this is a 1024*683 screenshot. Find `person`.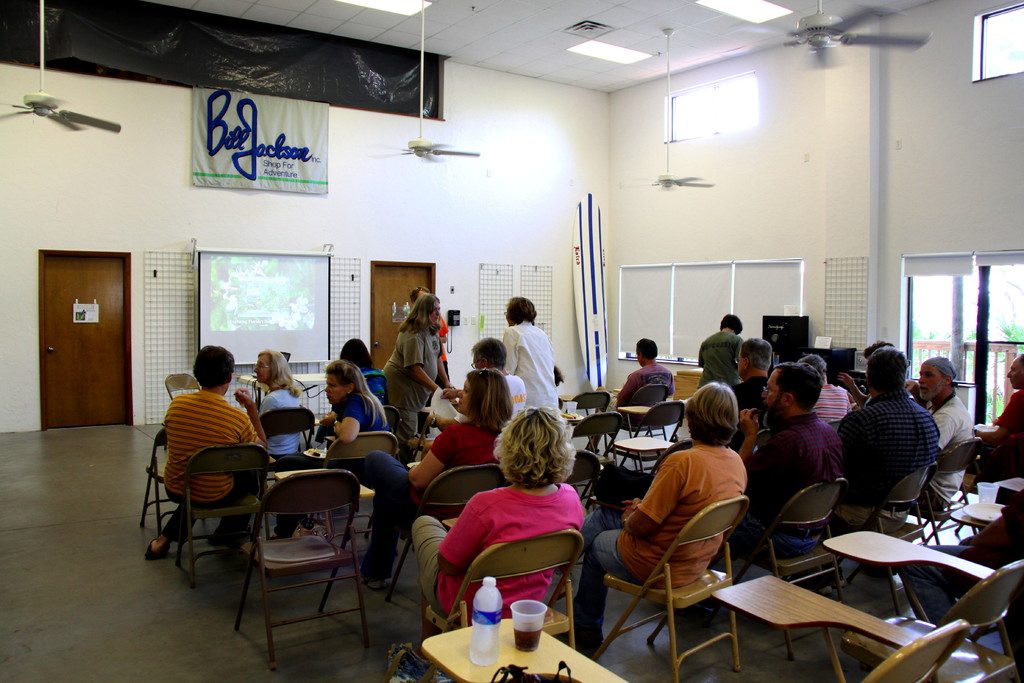
Bounding box: bbox=[696, 307, 744, 386].
